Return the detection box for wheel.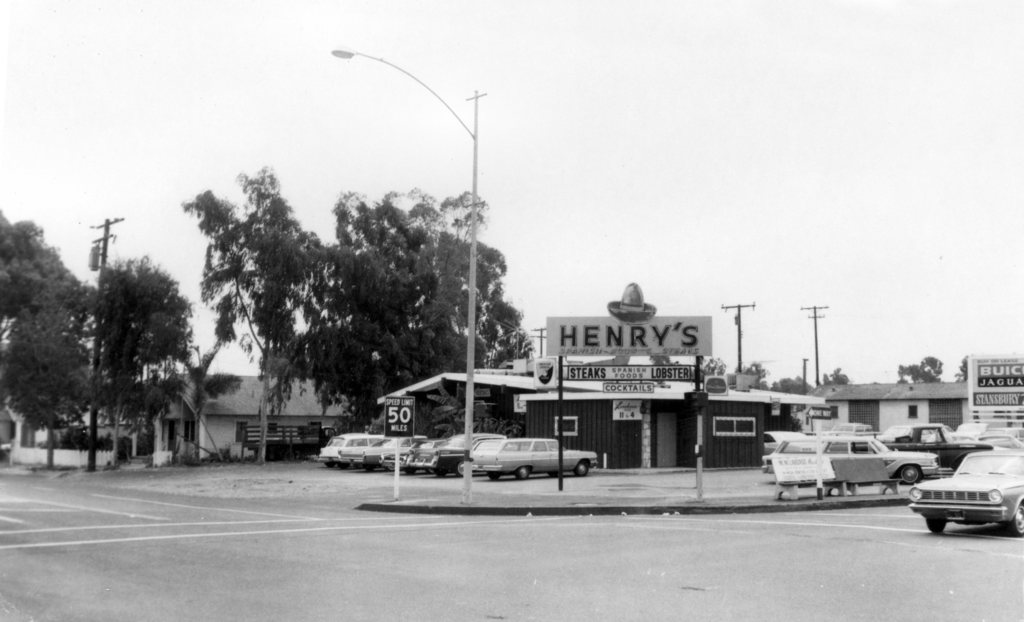
crop(428, 466, 437, 472).
